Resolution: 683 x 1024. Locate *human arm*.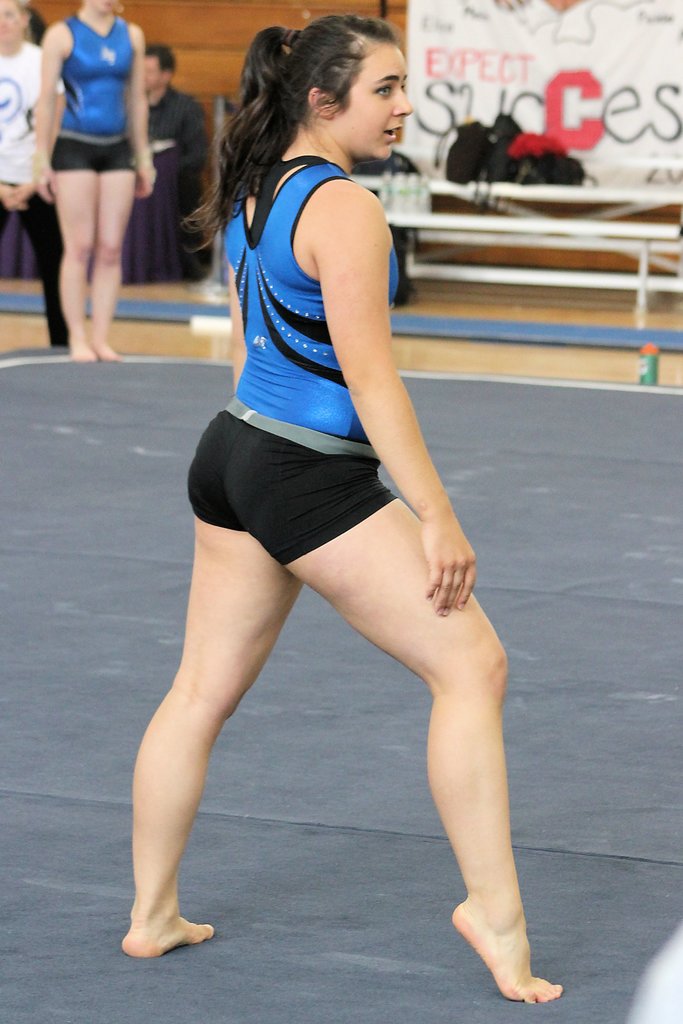
<box>166,104,223,176</box>.
